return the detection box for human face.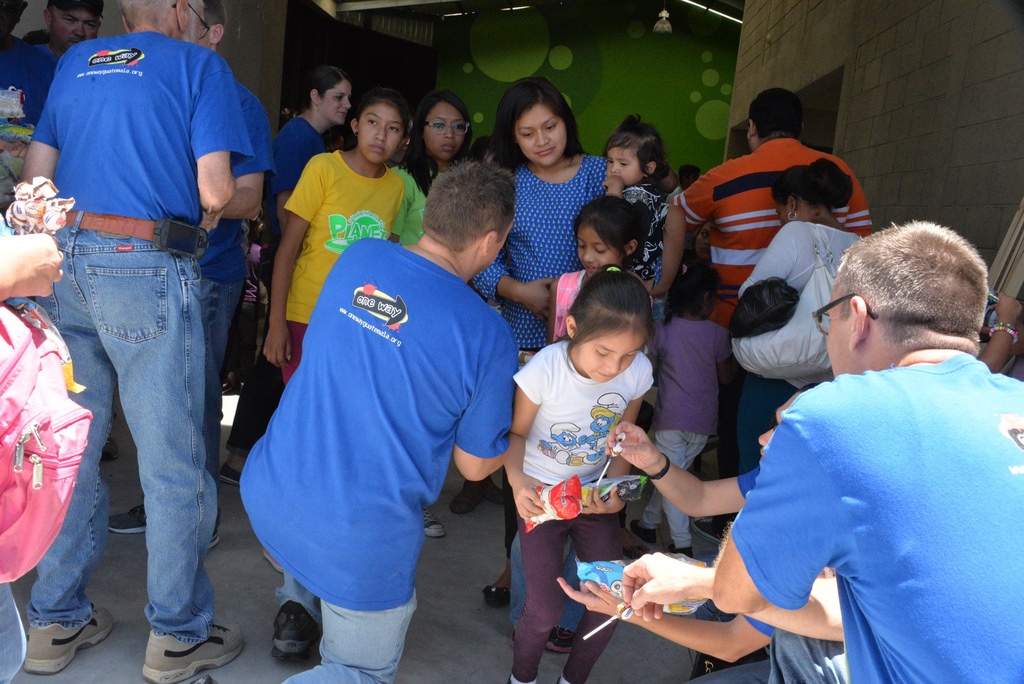
bbox=[514, 100, 566, 165].
